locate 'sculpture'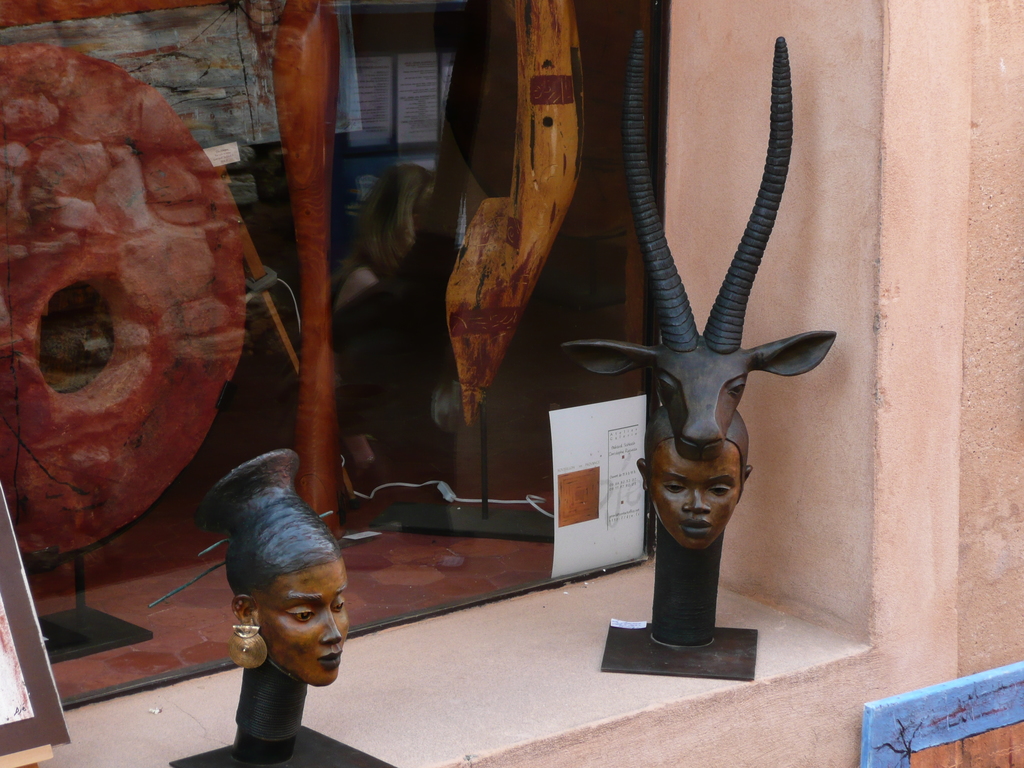
[x1=576, y1=46, x2=849, y2=679]
